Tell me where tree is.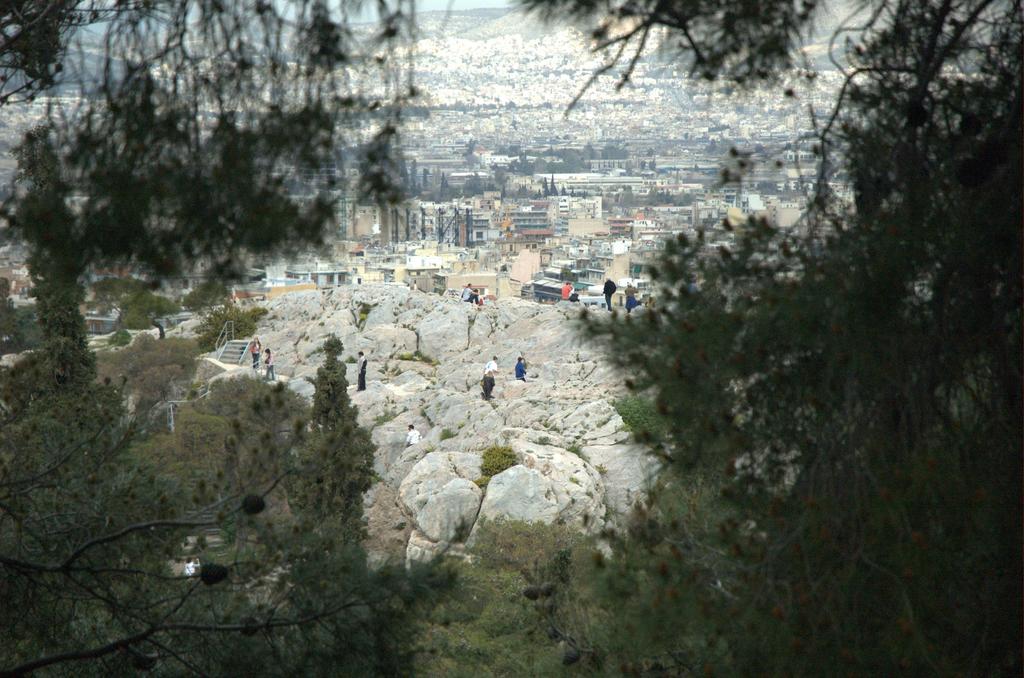
tree is at l=783, t=141, r=794, b=150.
